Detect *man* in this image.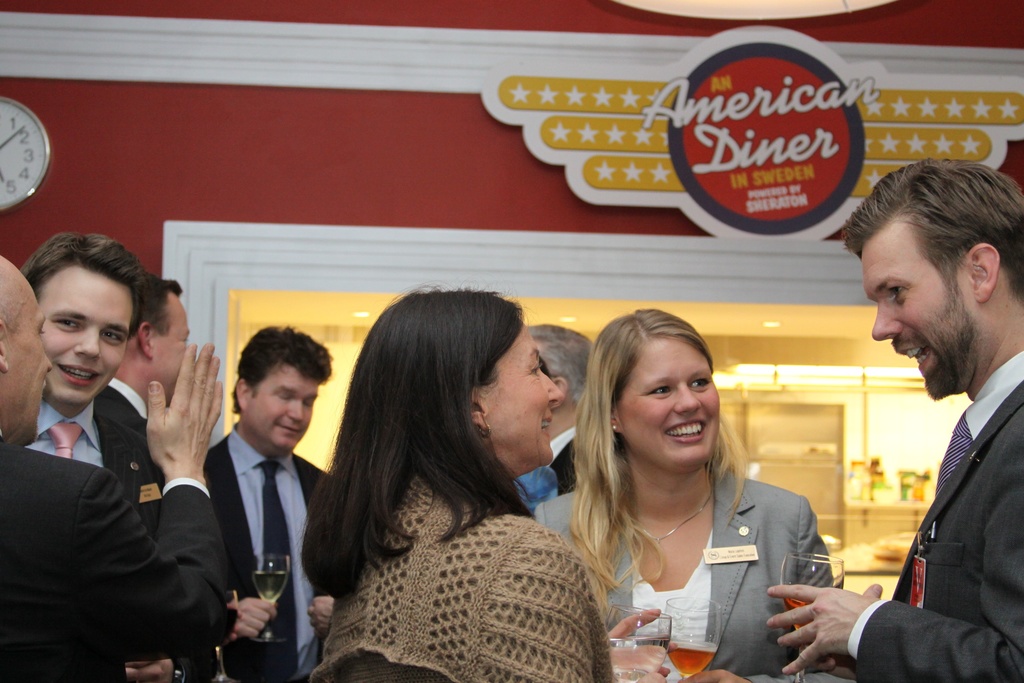
Detection: [108, 278, 194, 417].
